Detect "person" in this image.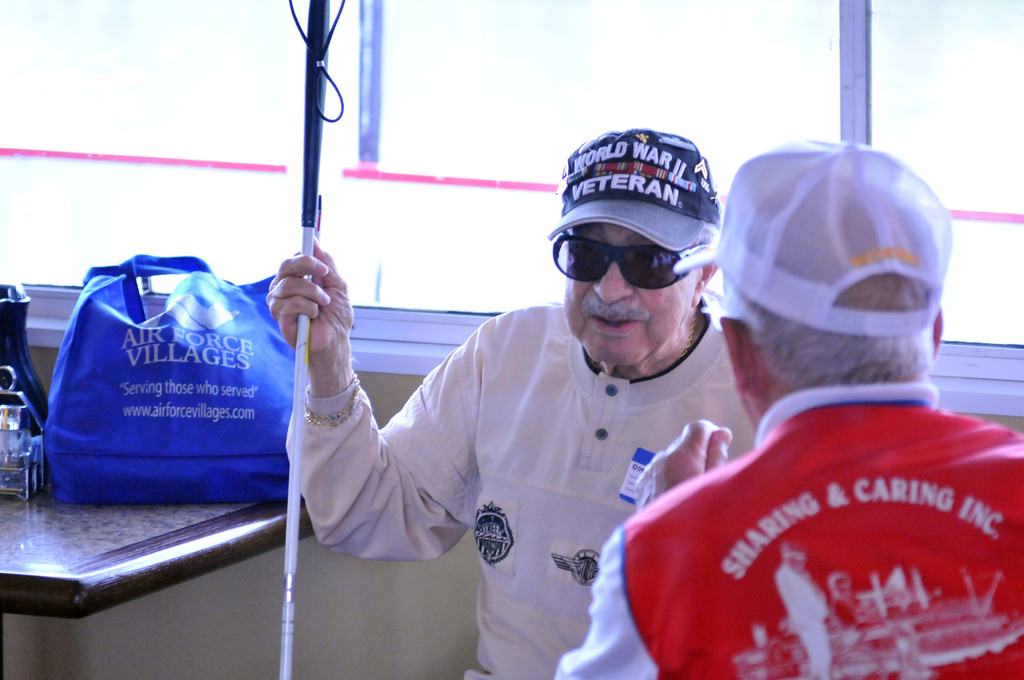
Detection: bbox=(262, 120, 764, 679).
